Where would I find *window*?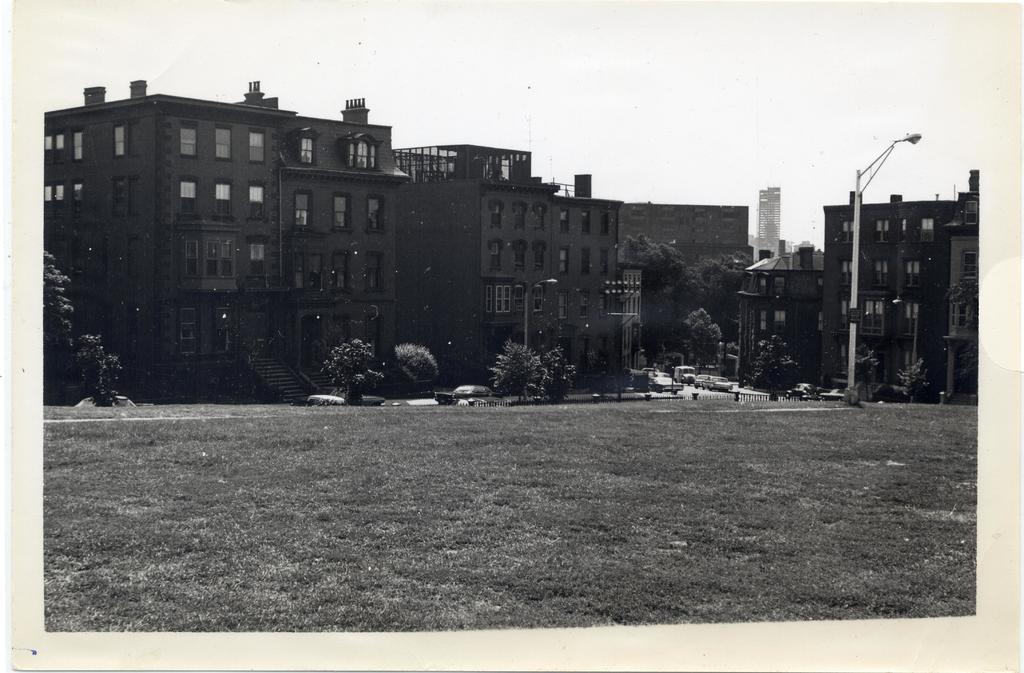
At rect(817, 310, 821, 334).
